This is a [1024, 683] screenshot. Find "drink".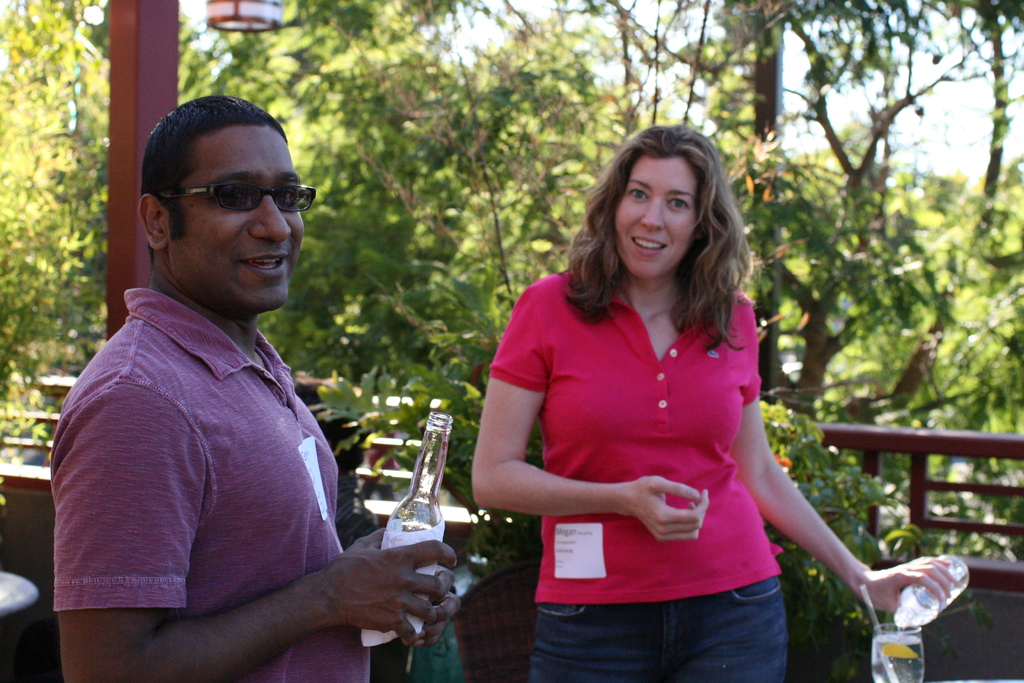
Bounding box: l=870, t=637, r=920, b=682.
